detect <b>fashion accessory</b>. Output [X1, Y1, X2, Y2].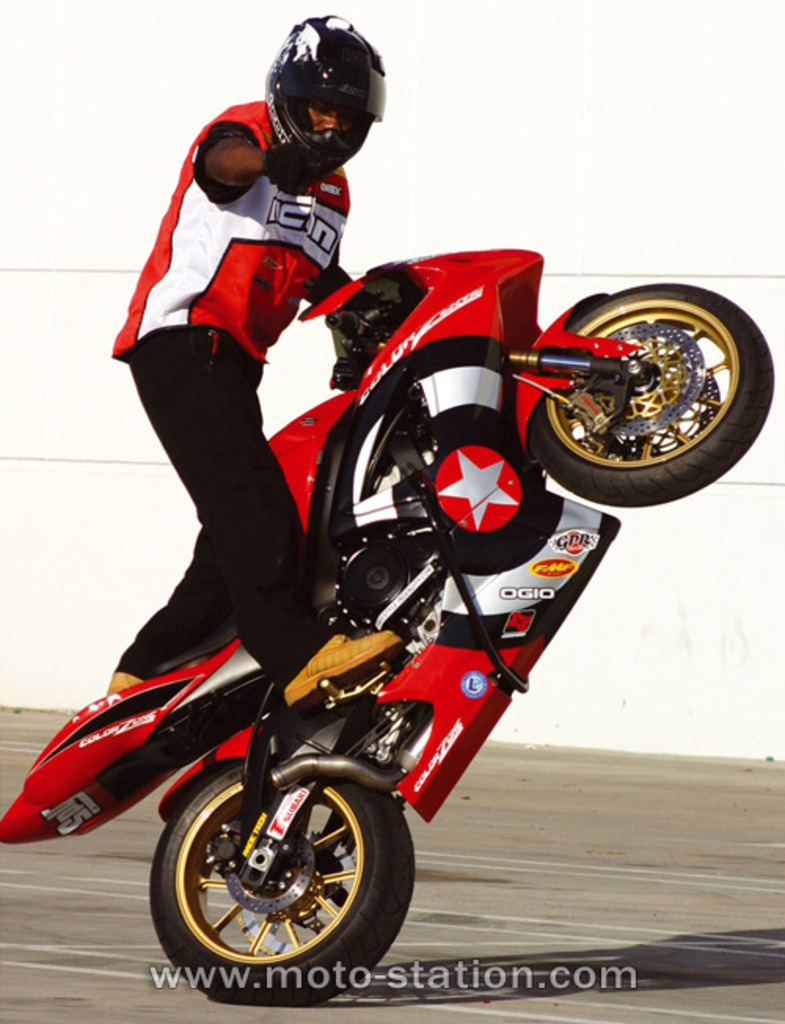
[264, 14, 386, 192].
